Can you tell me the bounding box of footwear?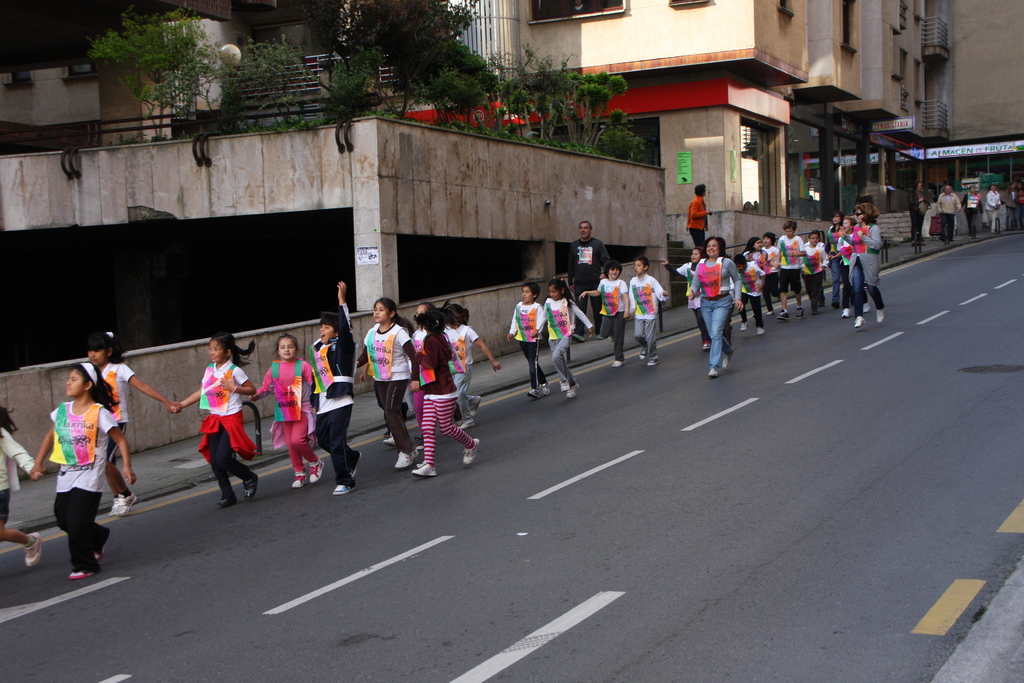
[x1=852, y1=317, x2=864, y2=330].
